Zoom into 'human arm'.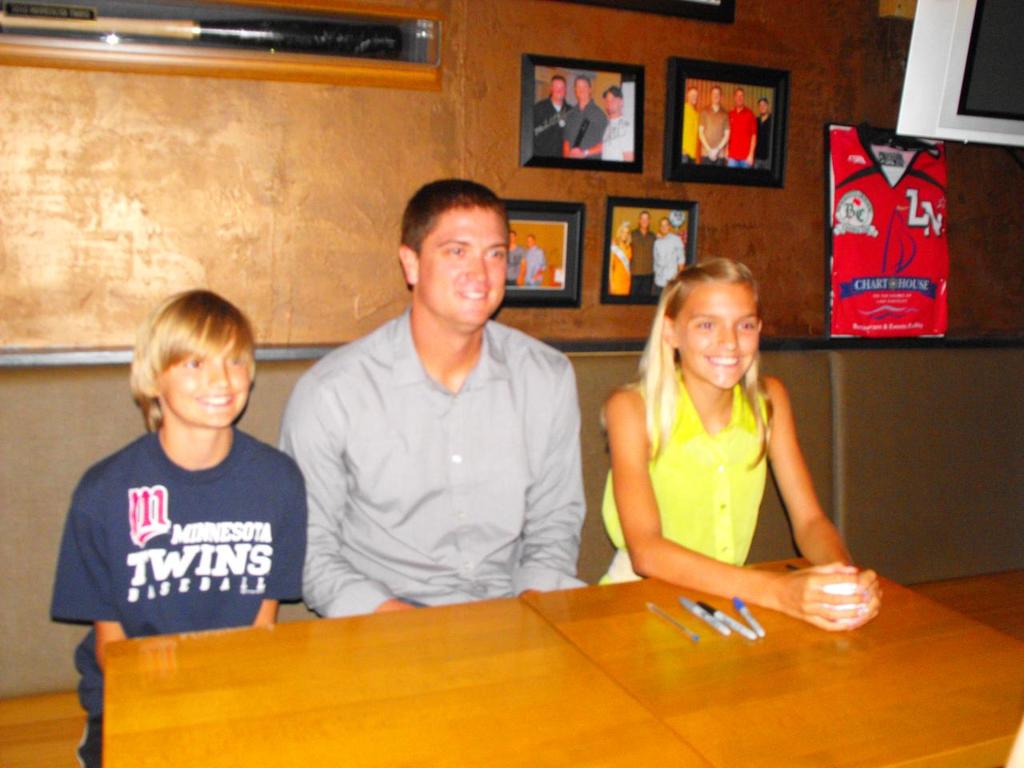
Zoom target: (x1=696, y1=110, x2=712, y2=155).
